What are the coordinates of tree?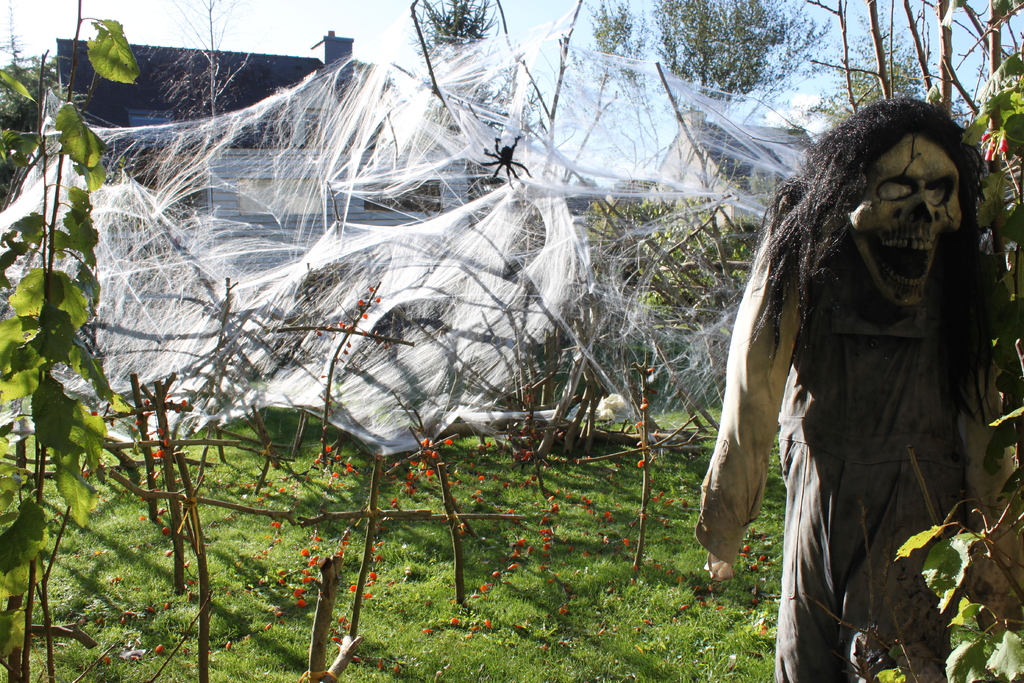
<box>0,0,1023,682</box>.
